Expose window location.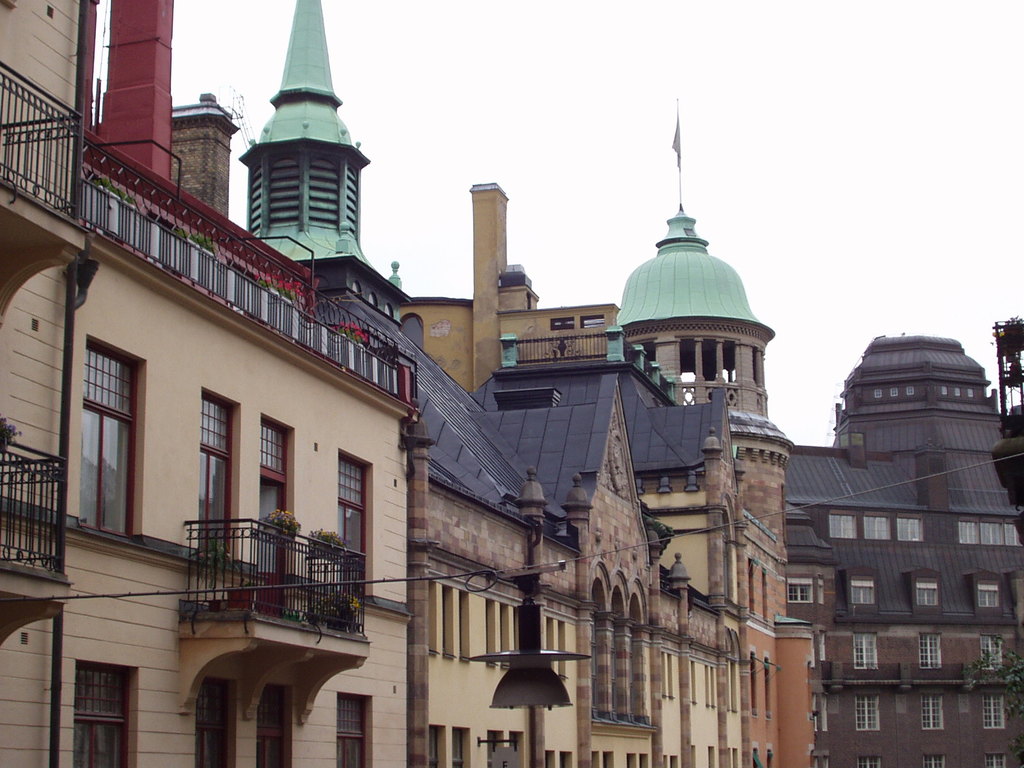
Exposed at [x1=863, y1=512, x2=893, y2=540].
